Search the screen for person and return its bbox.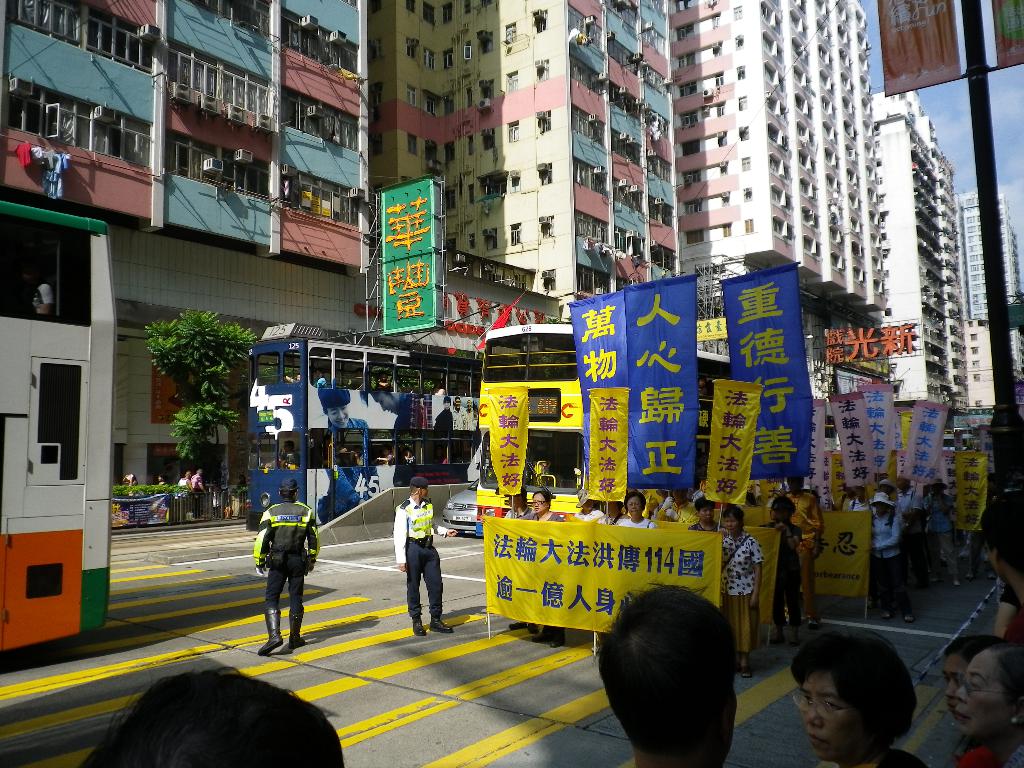
Found: <bbox>77, 663, 348, 767</bbox>.
